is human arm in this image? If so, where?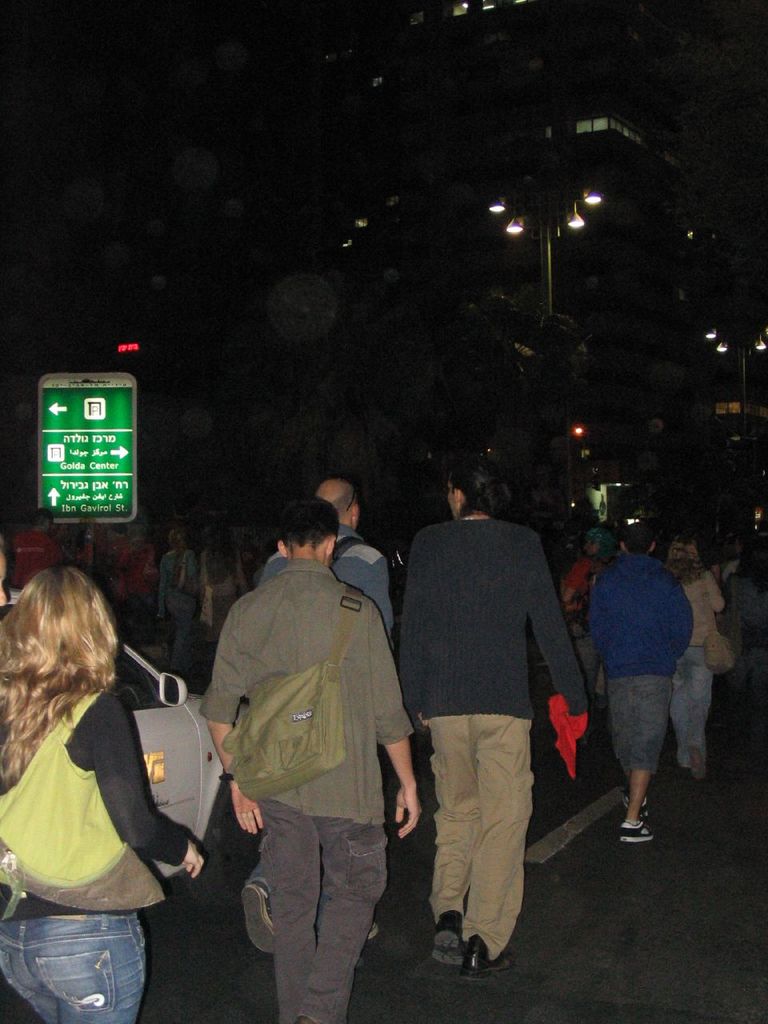
Yes, at <region>708, 572, 726, 618</region>.
